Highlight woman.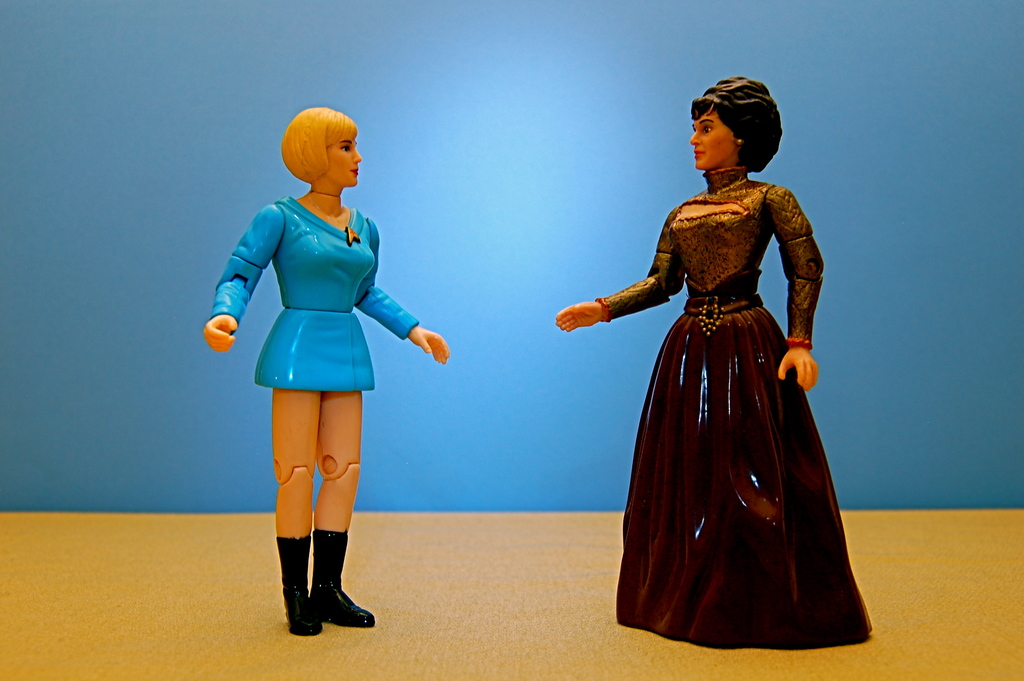
Highlighted region: (left=201, top=103, right=451, bottom=637).
